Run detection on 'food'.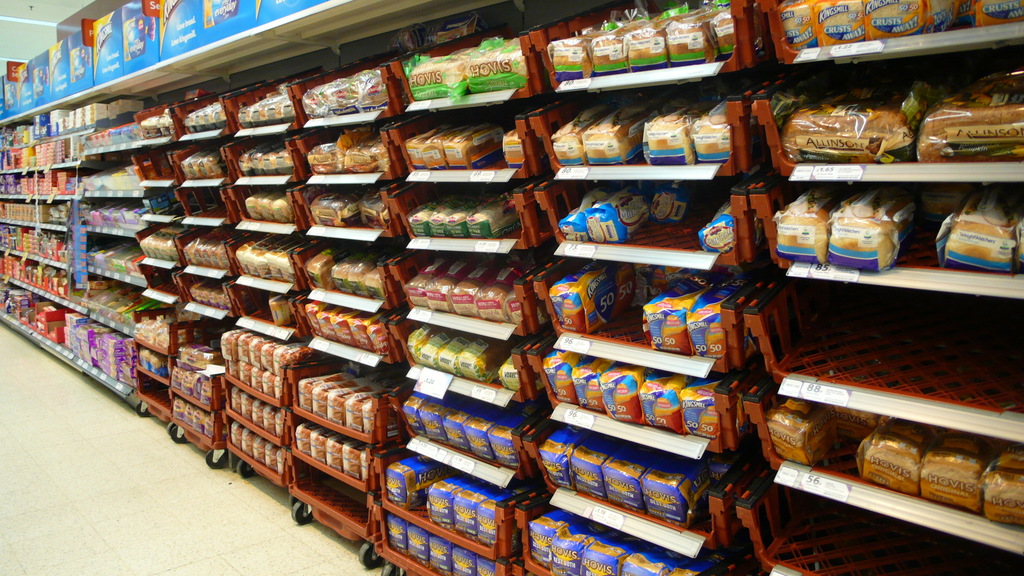
Result: (186,150,207,177).
